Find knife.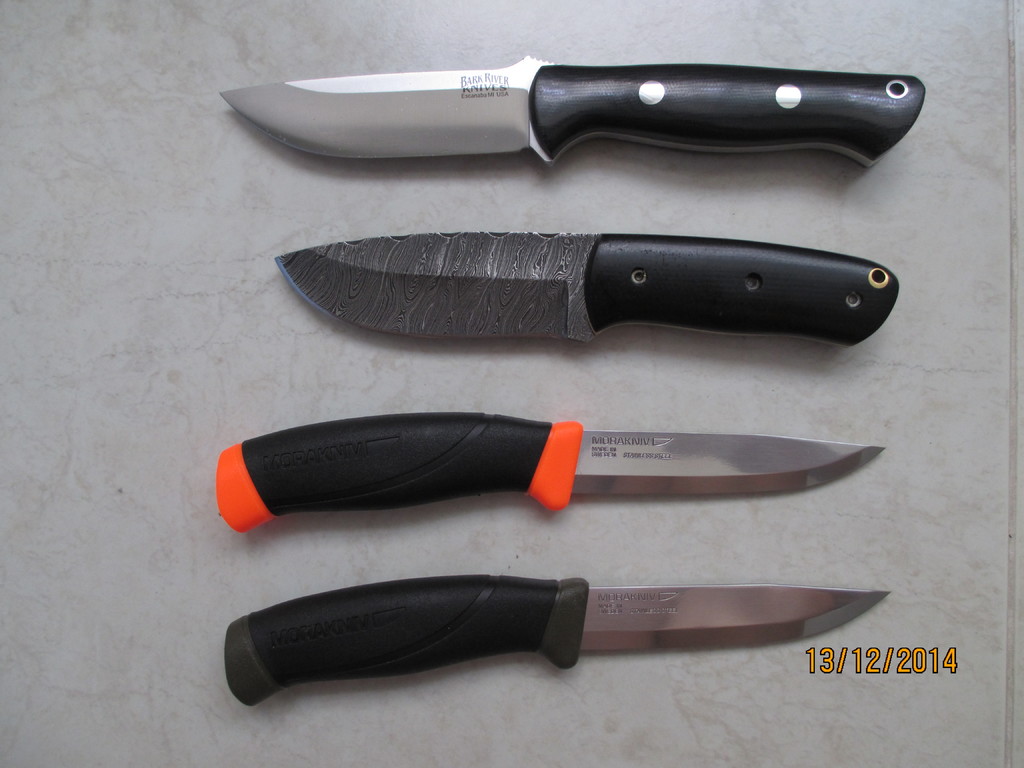
[x1=218, y1=413, x2=890, y2=543].
